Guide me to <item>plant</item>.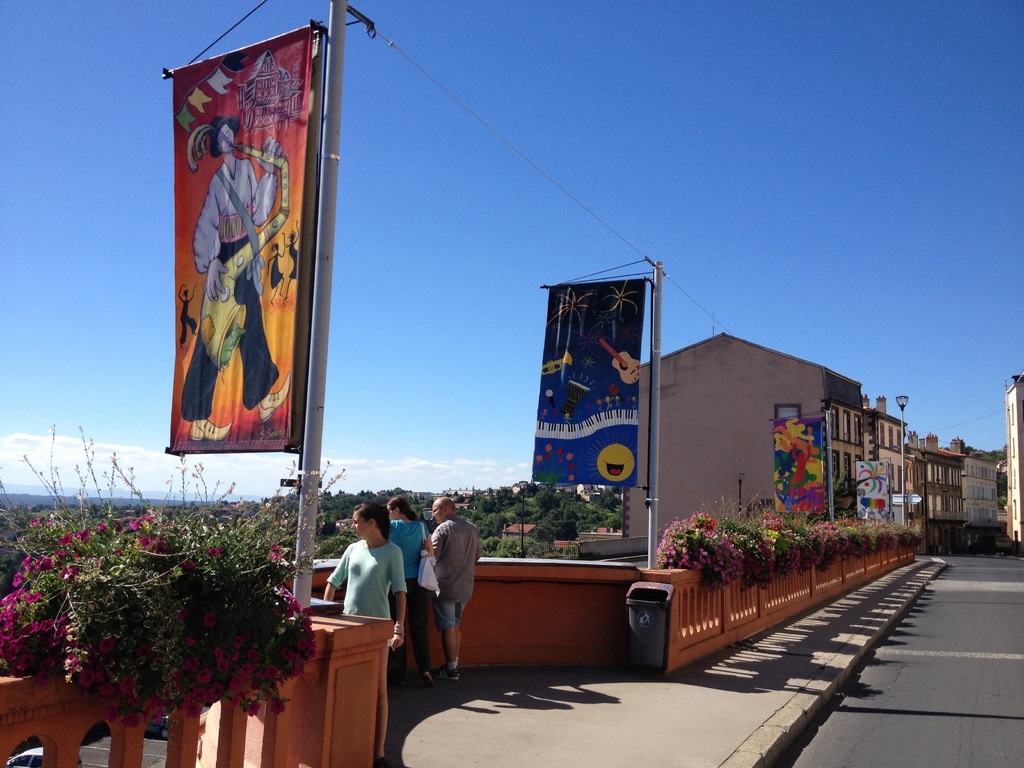
Guidance: {"left": 500, "top": 487, "right": 543, "bottom": 528}.
